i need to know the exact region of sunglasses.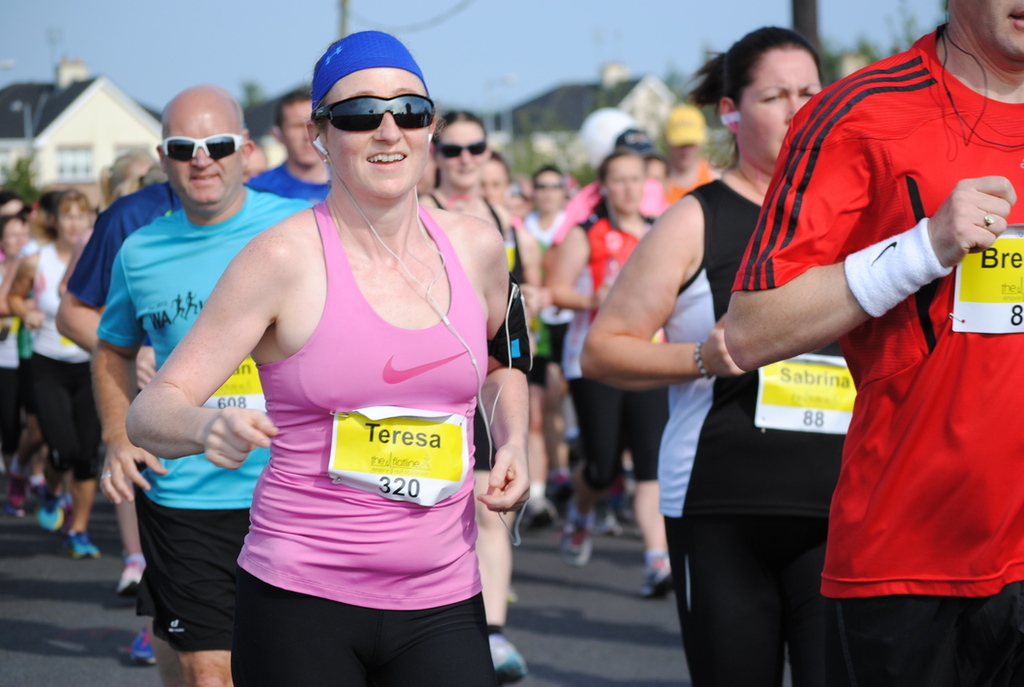
Region: x1=158 y1=133 x2=251 y2=163.
